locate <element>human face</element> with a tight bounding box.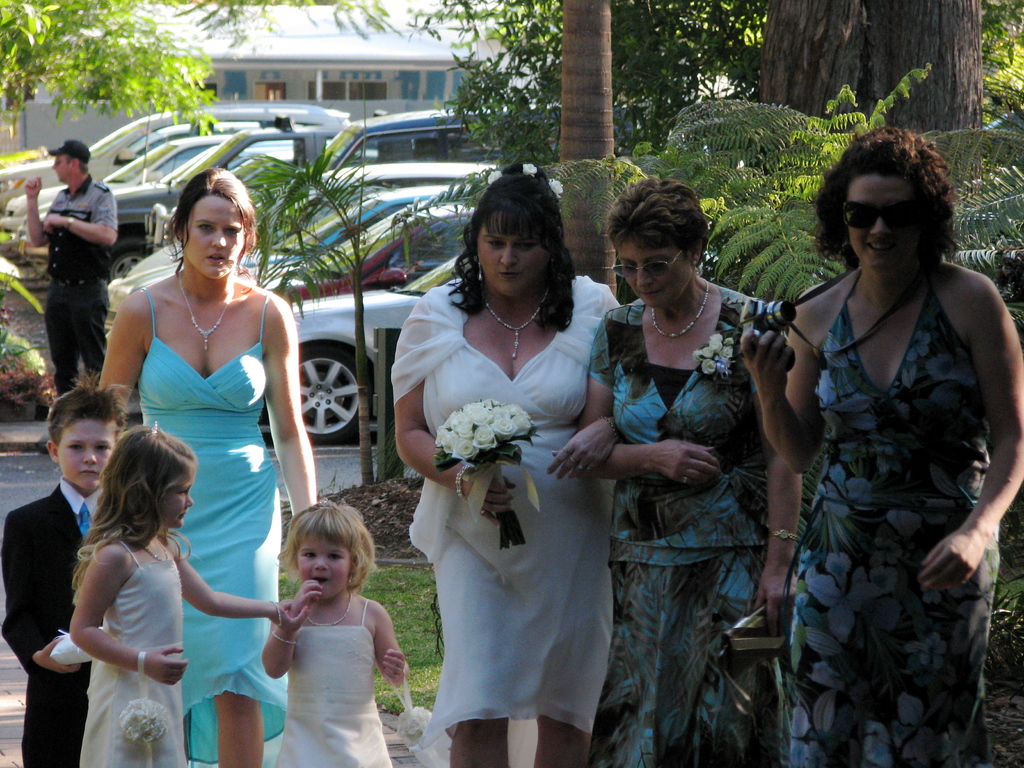
[x1=476, y1=207, x2=554, y2=297].
